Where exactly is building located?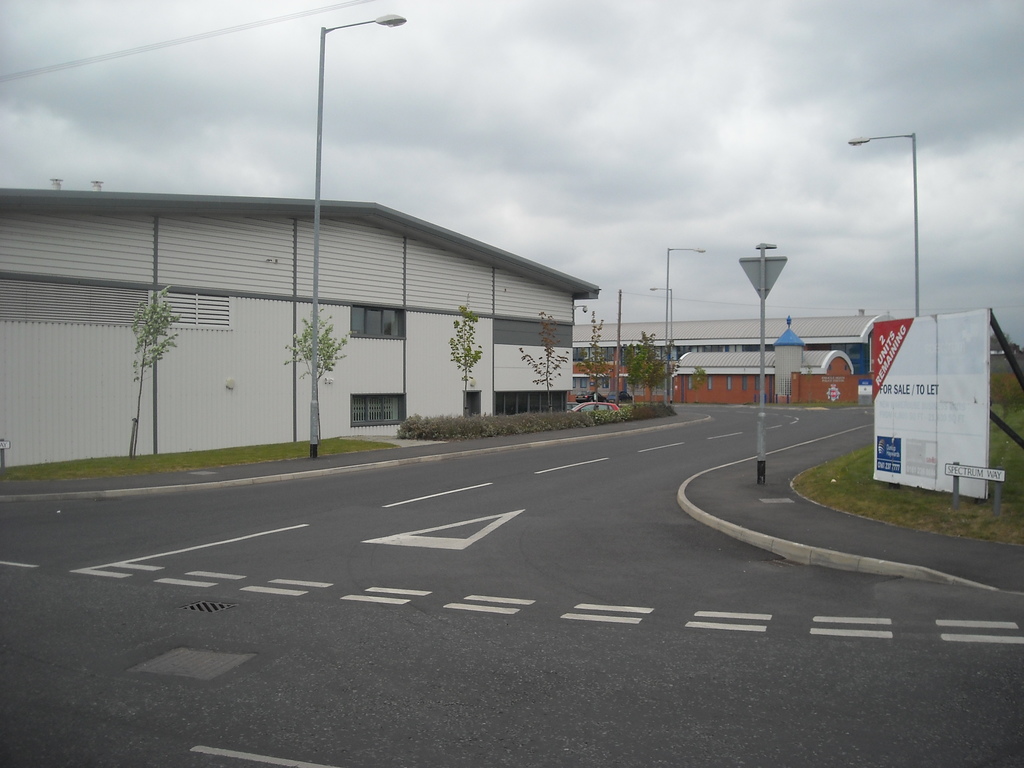
Its bounding box is <bbox>564, 311, 891, 403</bbox>.
